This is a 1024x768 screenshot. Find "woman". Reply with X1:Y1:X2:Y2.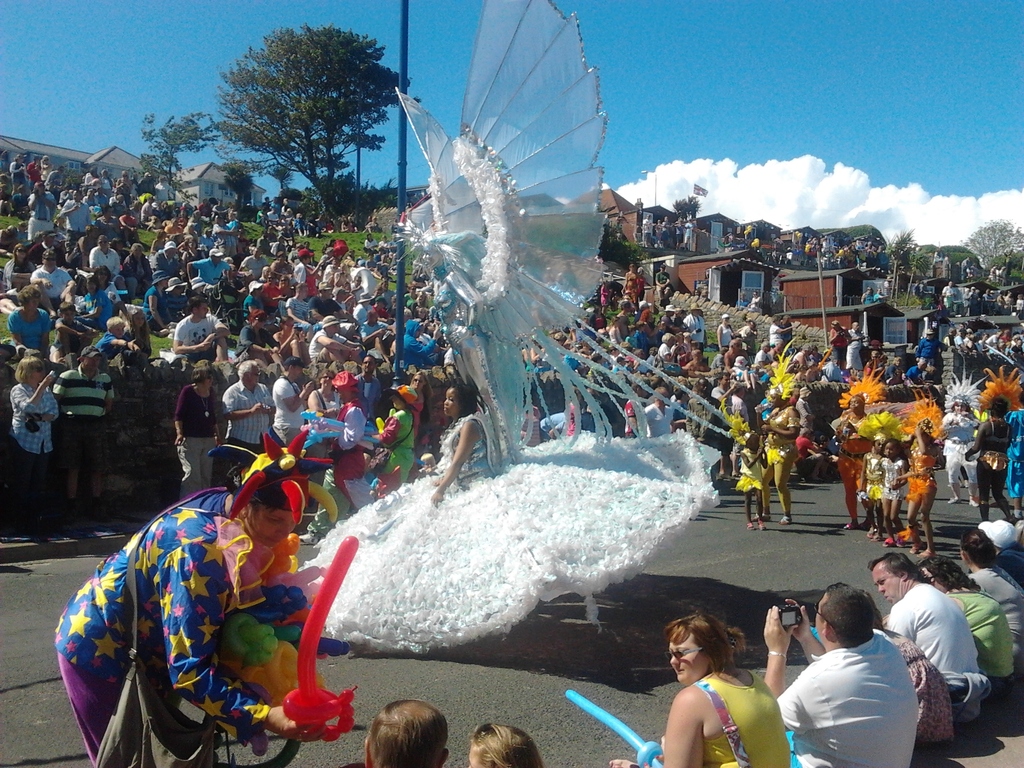
610:614:797:767.
